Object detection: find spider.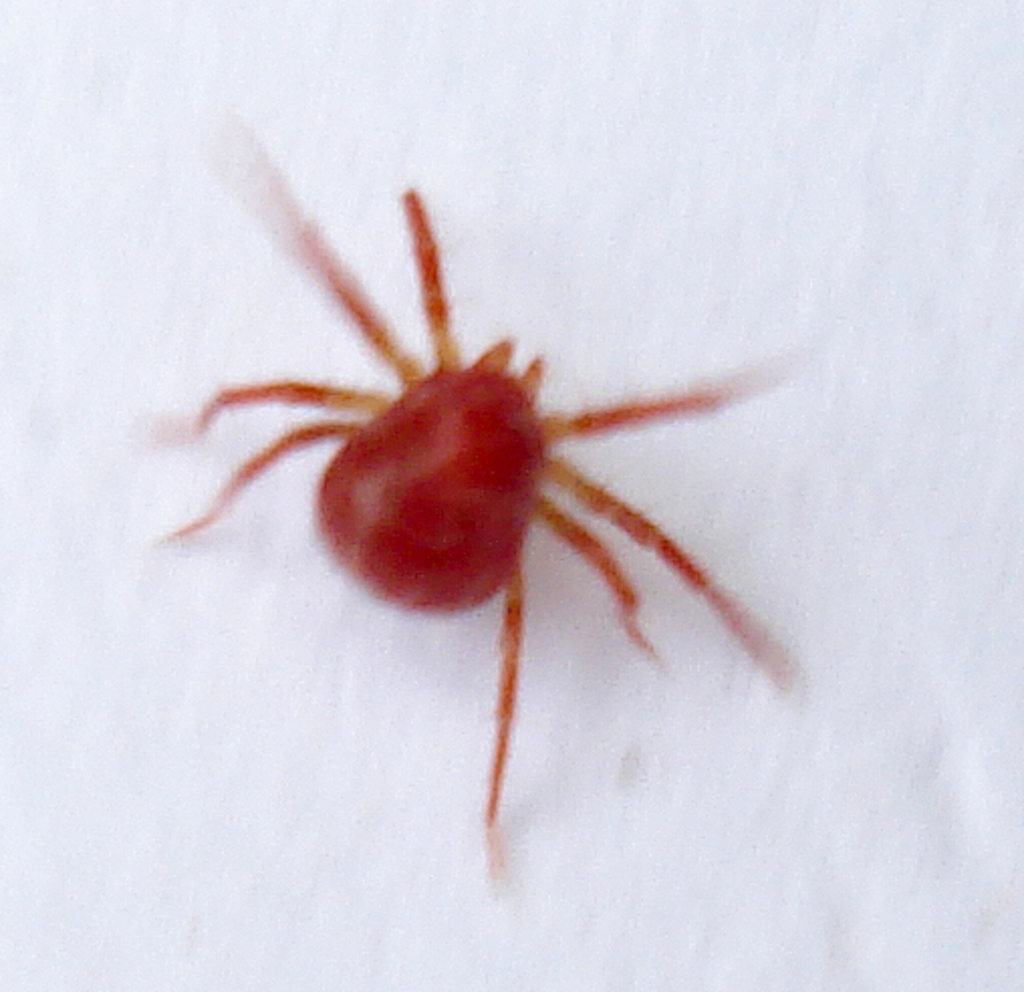
(153,109,812,883).
